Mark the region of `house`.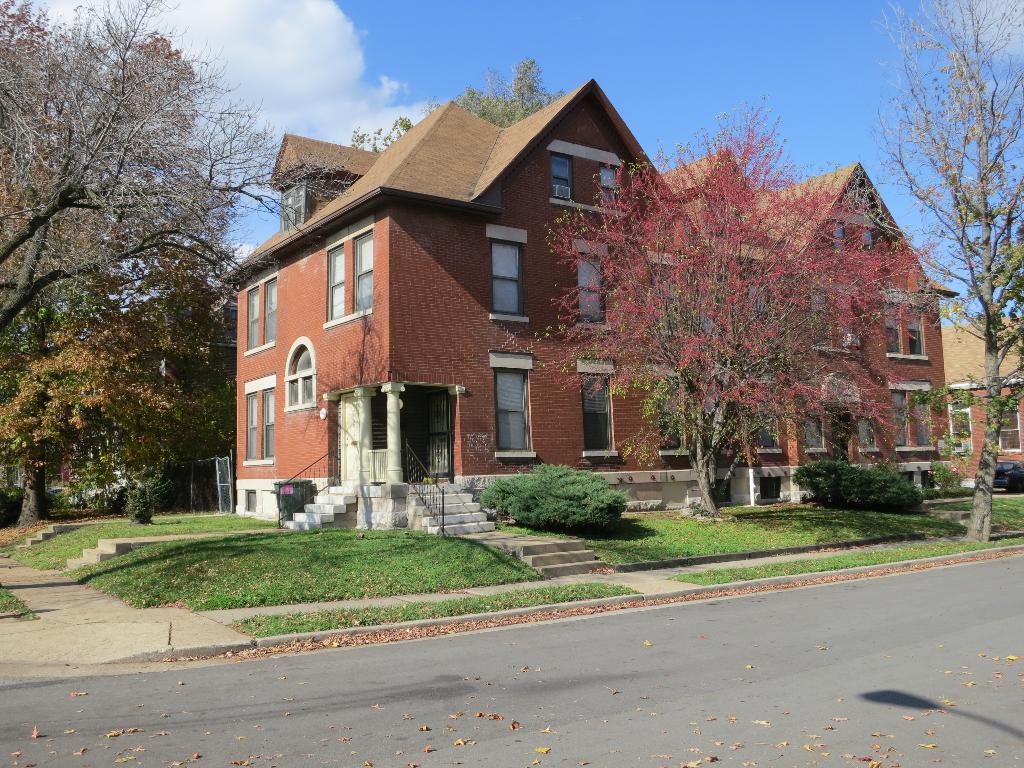
Region: 945:312:1023:497.
